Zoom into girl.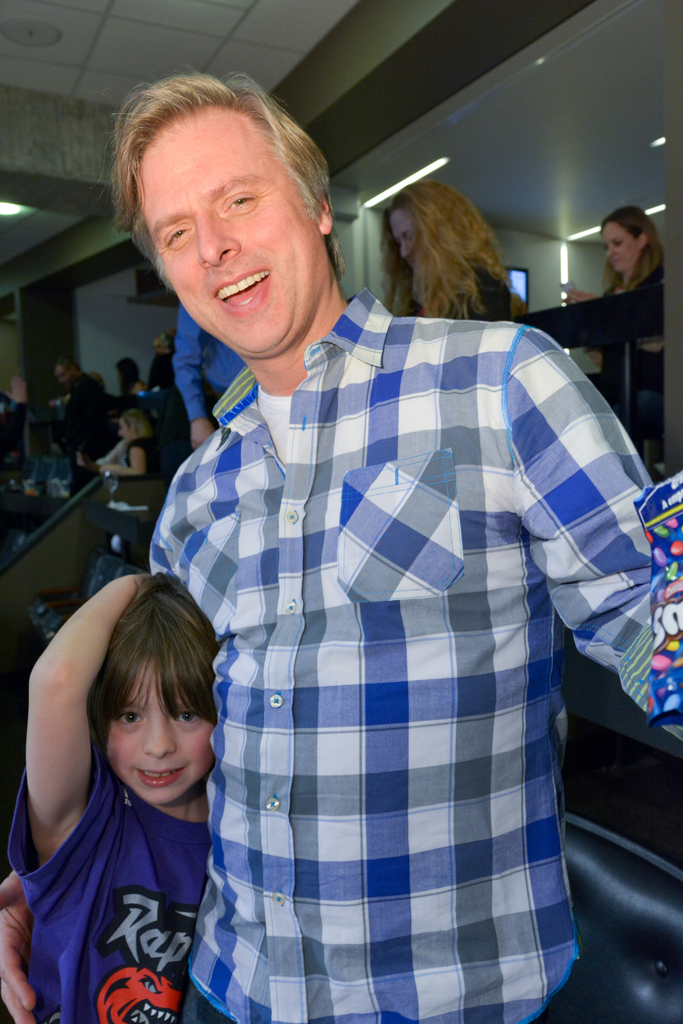
Zoom target: box(3, 567, 220, 1023).
